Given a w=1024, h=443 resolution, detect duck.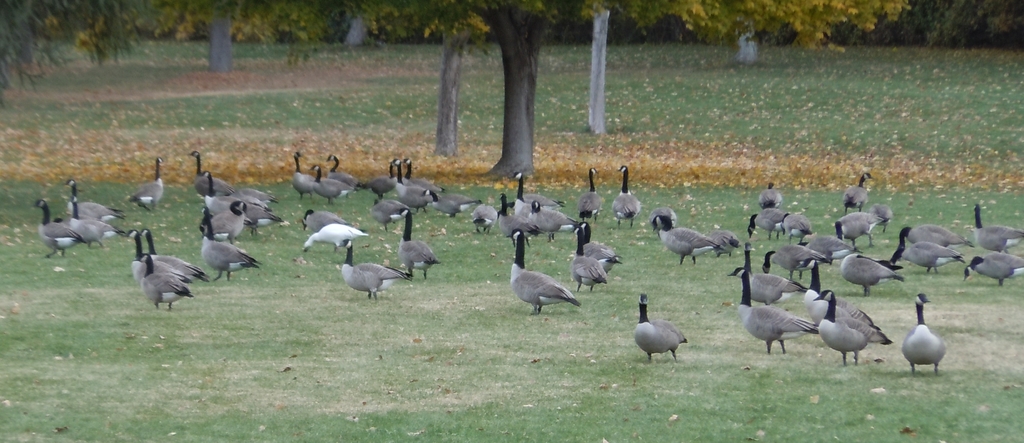
[745, 205, 791, 237].
